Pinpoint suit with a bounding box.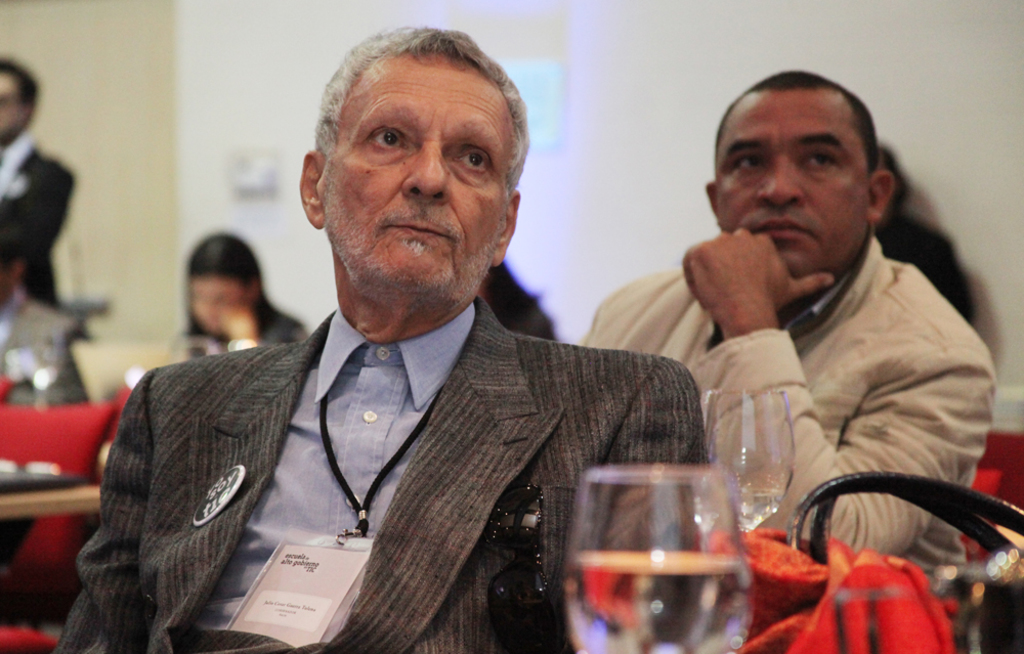
select_region(0, 130, 74, 307).
